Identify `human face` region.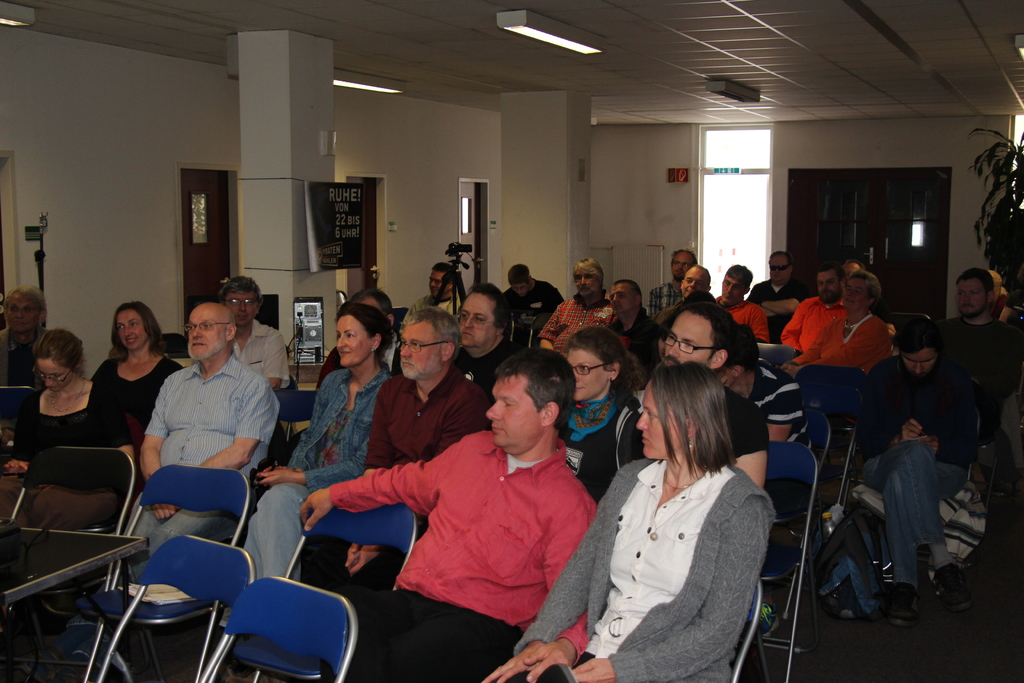
Region: x1=612, y1=282, x2=640, y2=318.
